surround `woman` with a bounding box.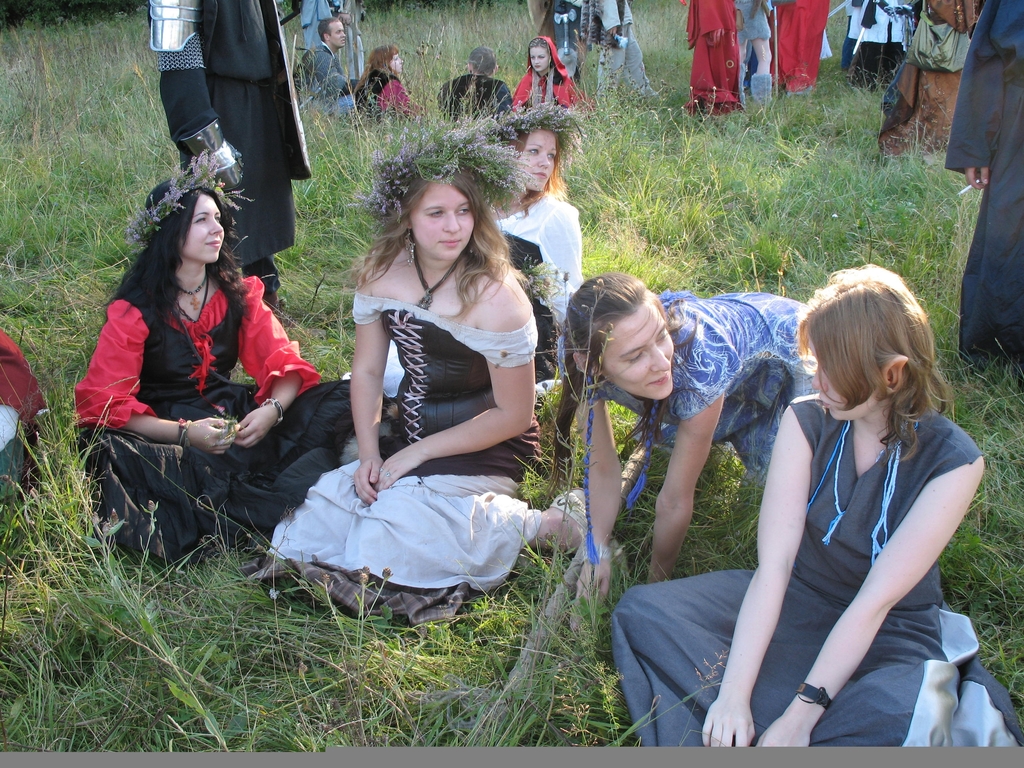
(351, 49, 417, 124).
